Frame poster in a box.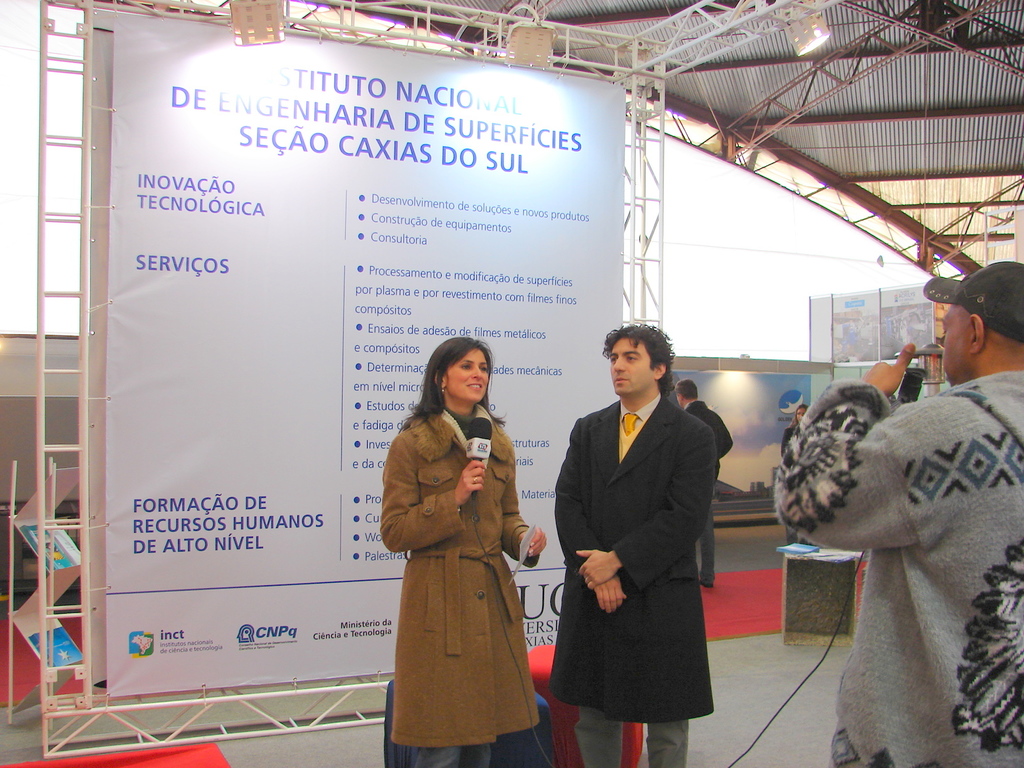
{"x1": 111, "y1": 18, "x2": 627, "y2": 698}.
